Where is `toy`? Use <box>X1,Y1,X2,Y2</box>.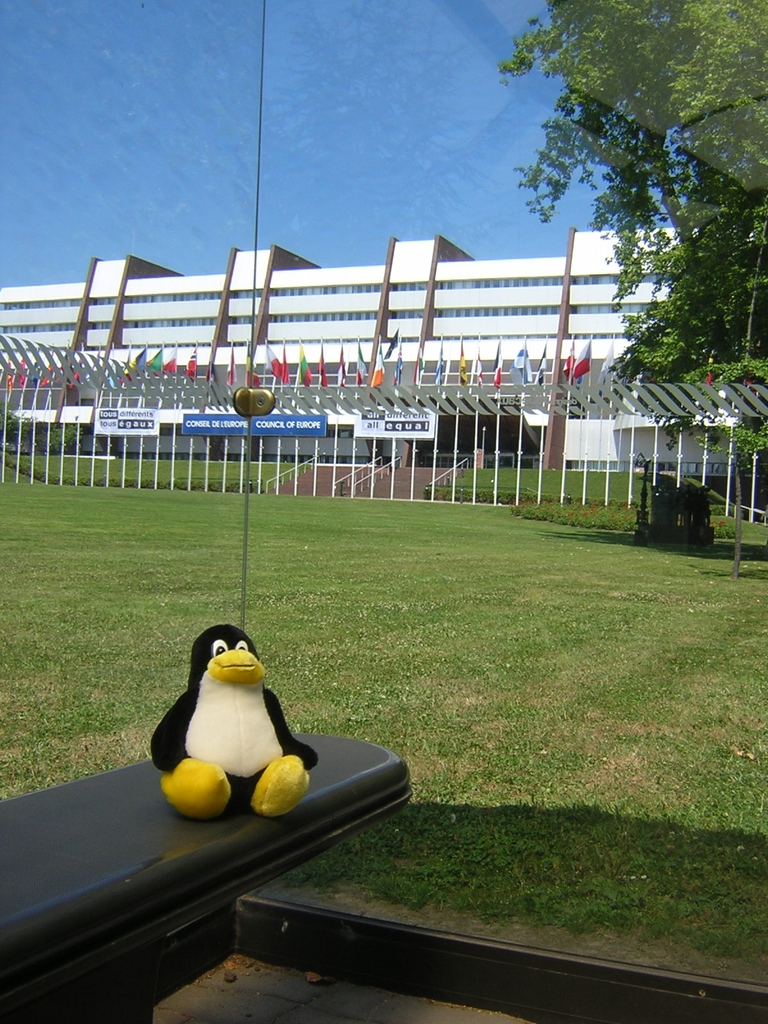
<box>145,614,318,832</box>.
